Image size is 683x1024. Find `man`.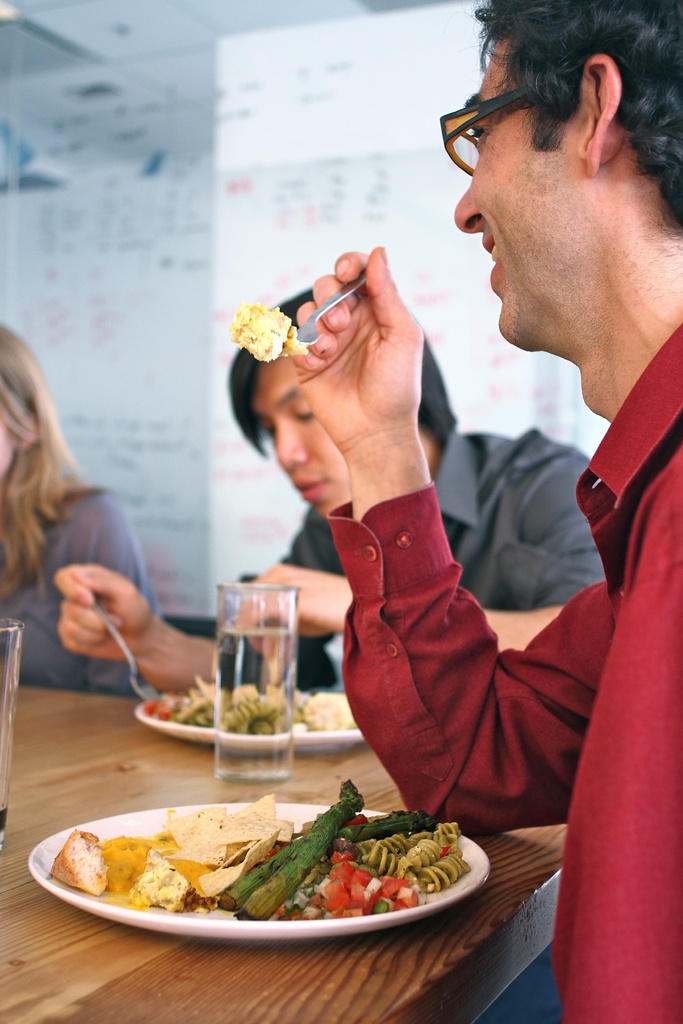
[286,0,682,1023].
